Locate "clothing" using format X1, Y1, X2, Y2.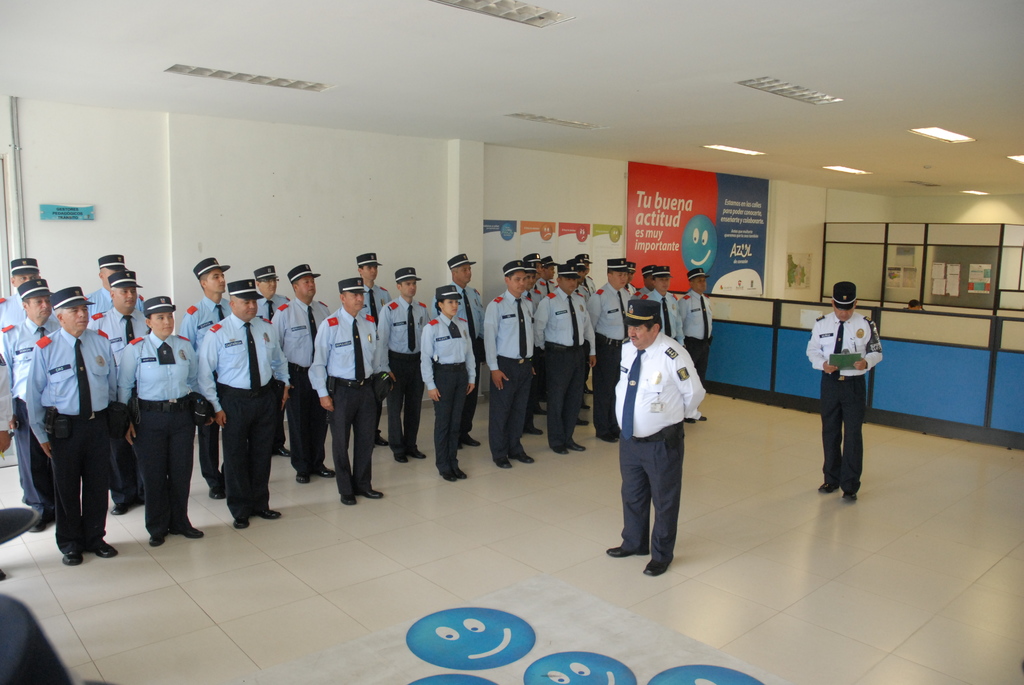
115, 327, 197, 535.
